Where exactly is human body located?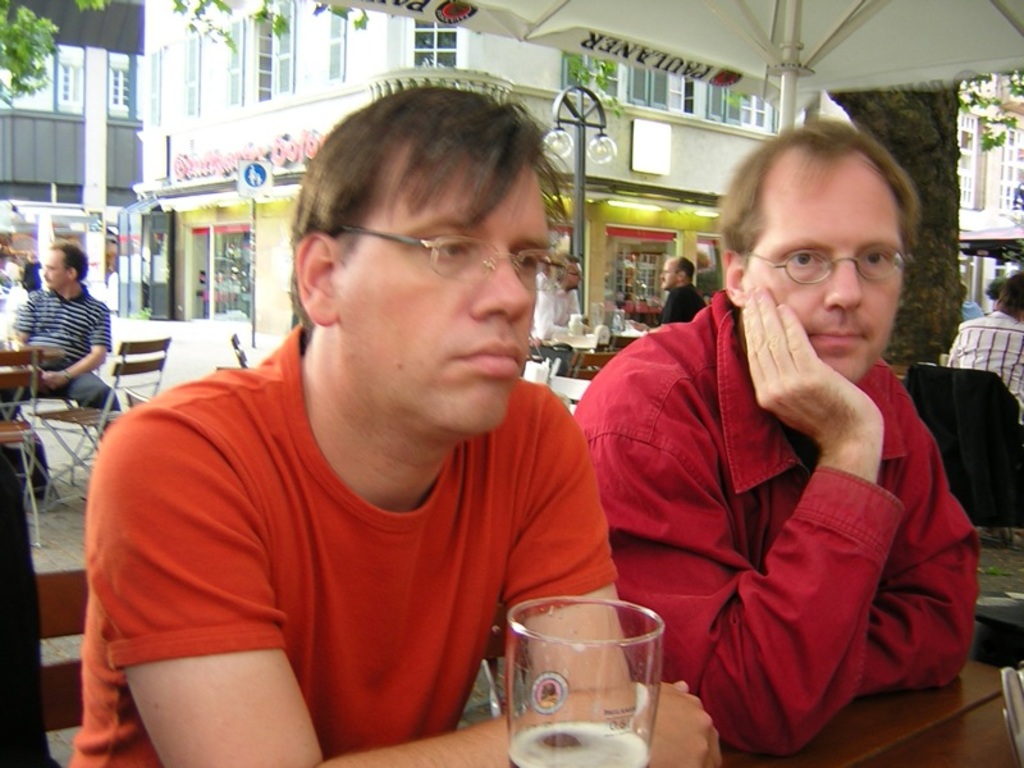
Its bounding box is <region>15, 259, 45, 297</region>.
